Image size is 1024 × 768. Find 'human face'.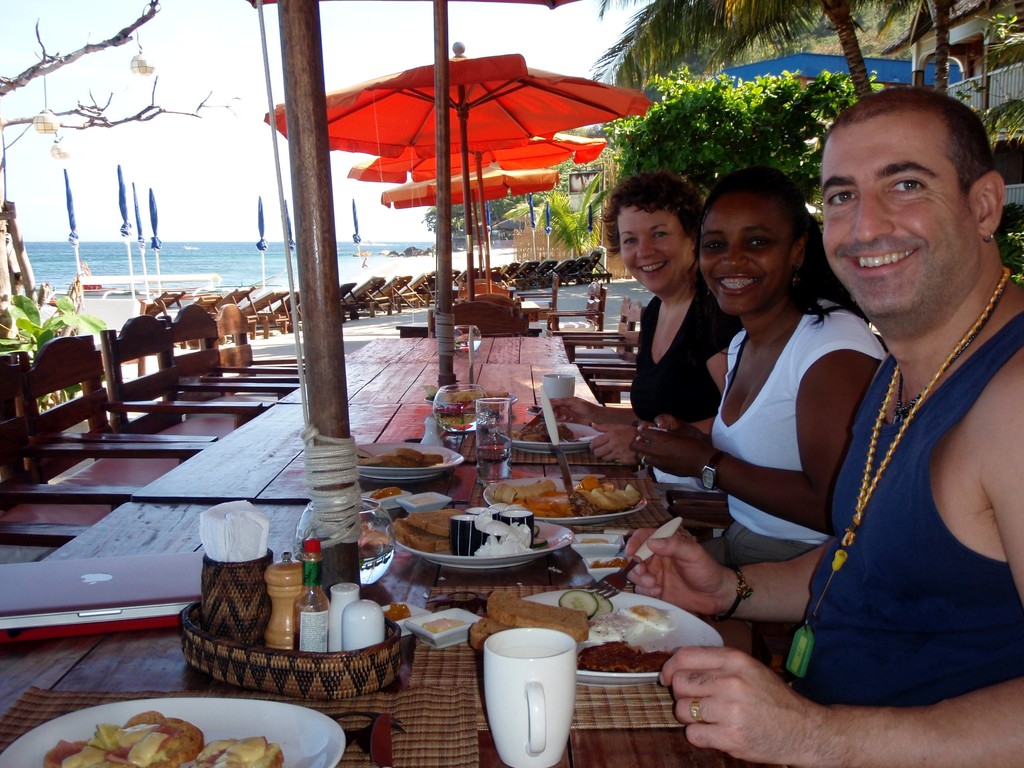
box=[624, 207, 687, 295].
